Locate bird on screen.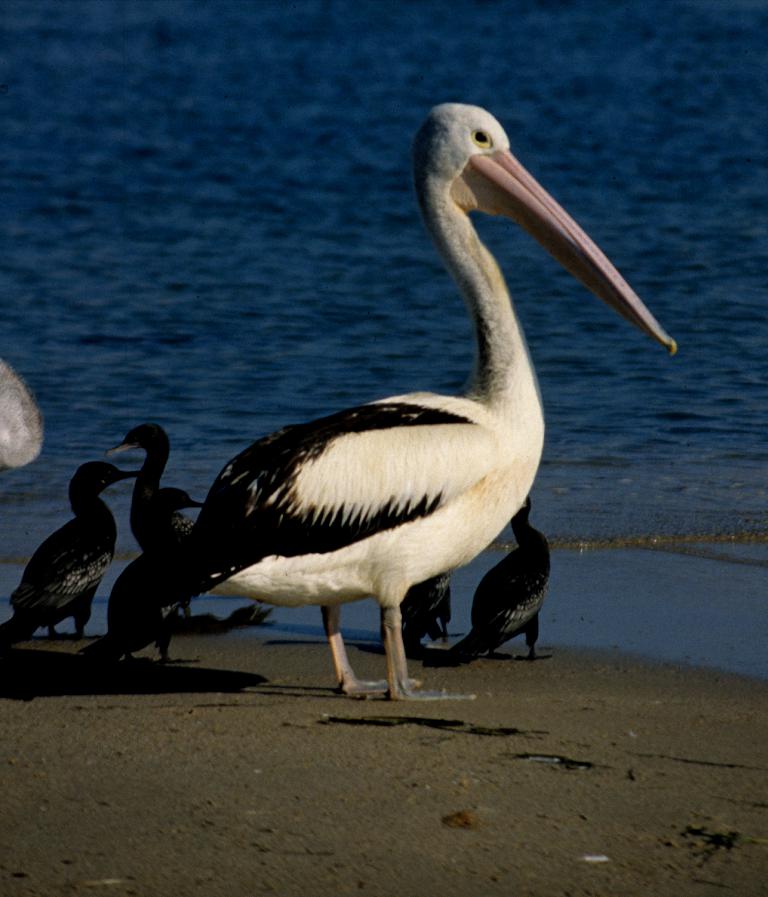
On screen at box(108, 417, 200, 622).
